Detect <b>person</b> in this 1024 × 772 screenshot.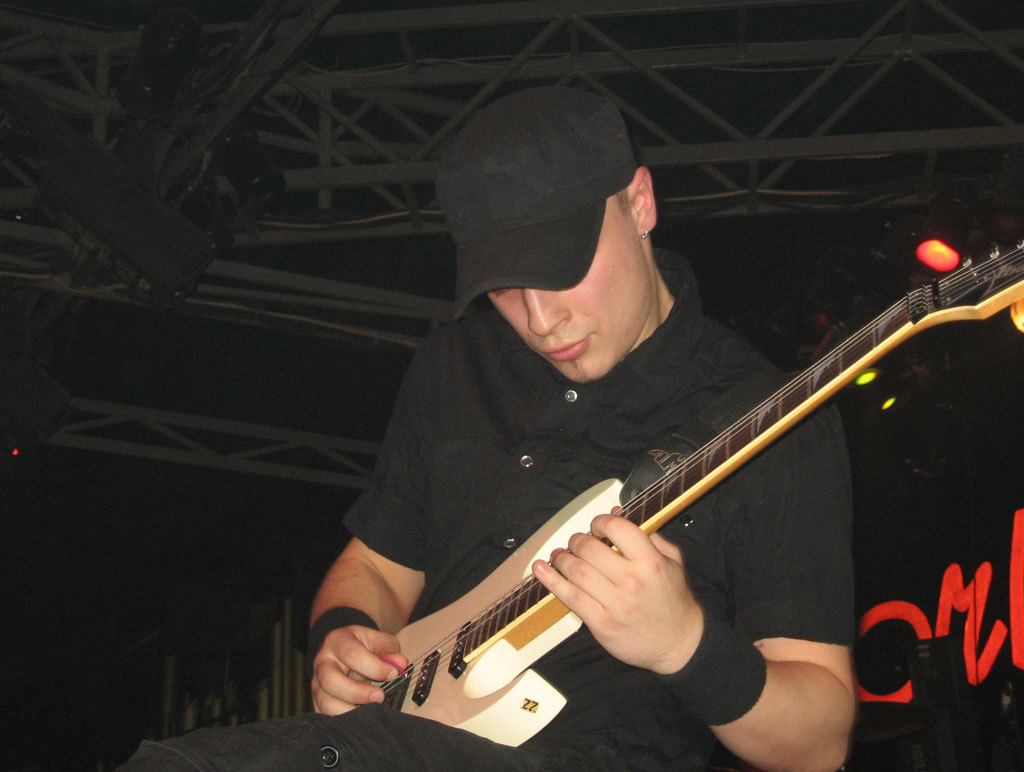
Detection: box(115, 82, 855, 771).
